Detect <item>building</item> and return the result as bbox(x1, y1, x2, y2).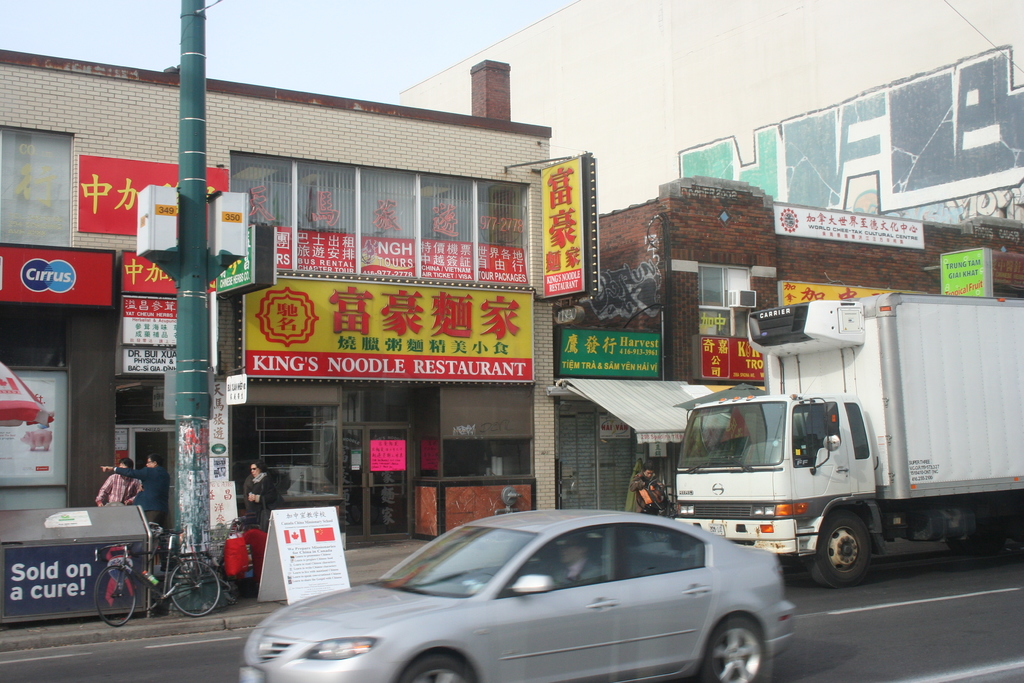
bbox(552, 175, 1023, 509).
